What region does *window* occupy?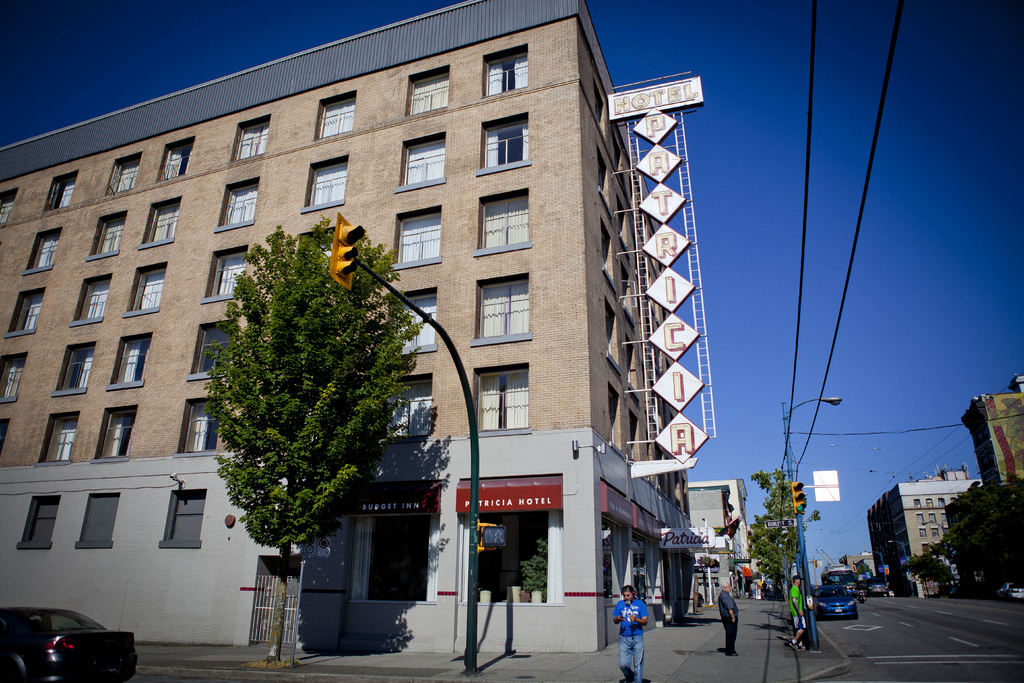
{"left": 90, "top": 213, "right": 125, "bottom": 255}.
